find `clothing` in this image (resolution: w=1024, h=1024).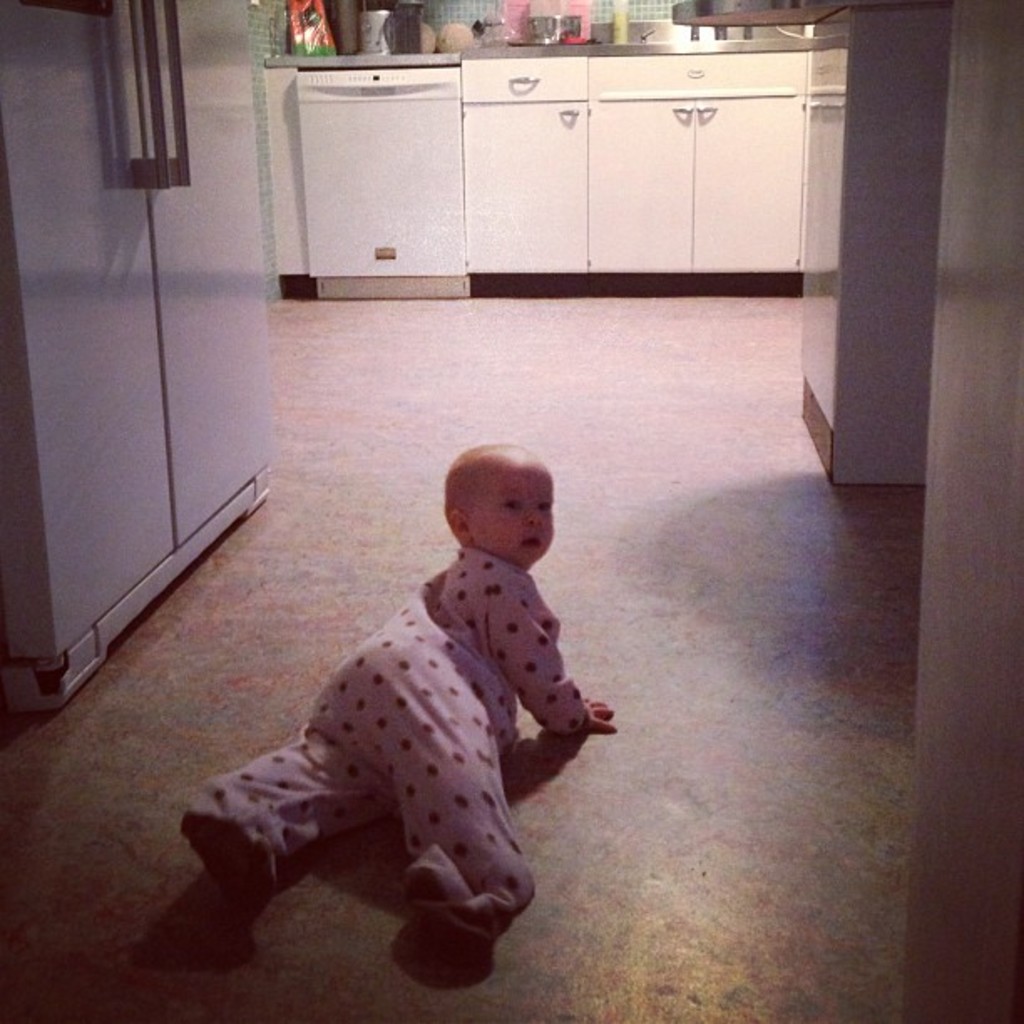
box=[166, 495, 602, 965].
